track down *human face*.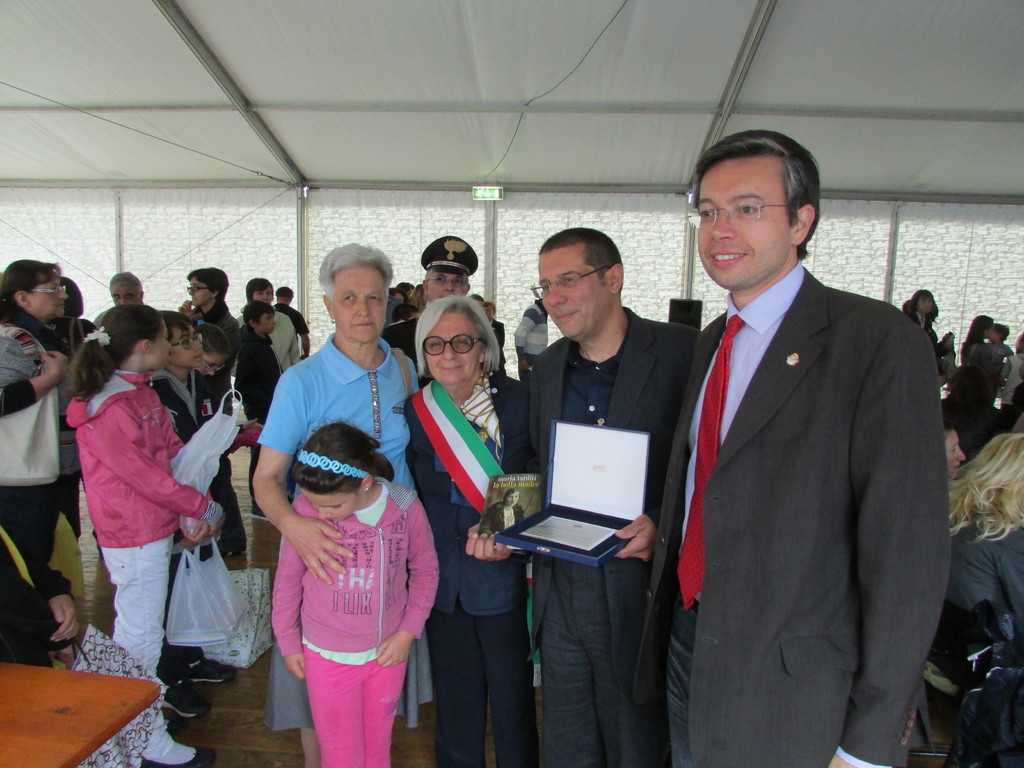
Tracked to <bbox>426, 270, 465, 301</bbox>.
